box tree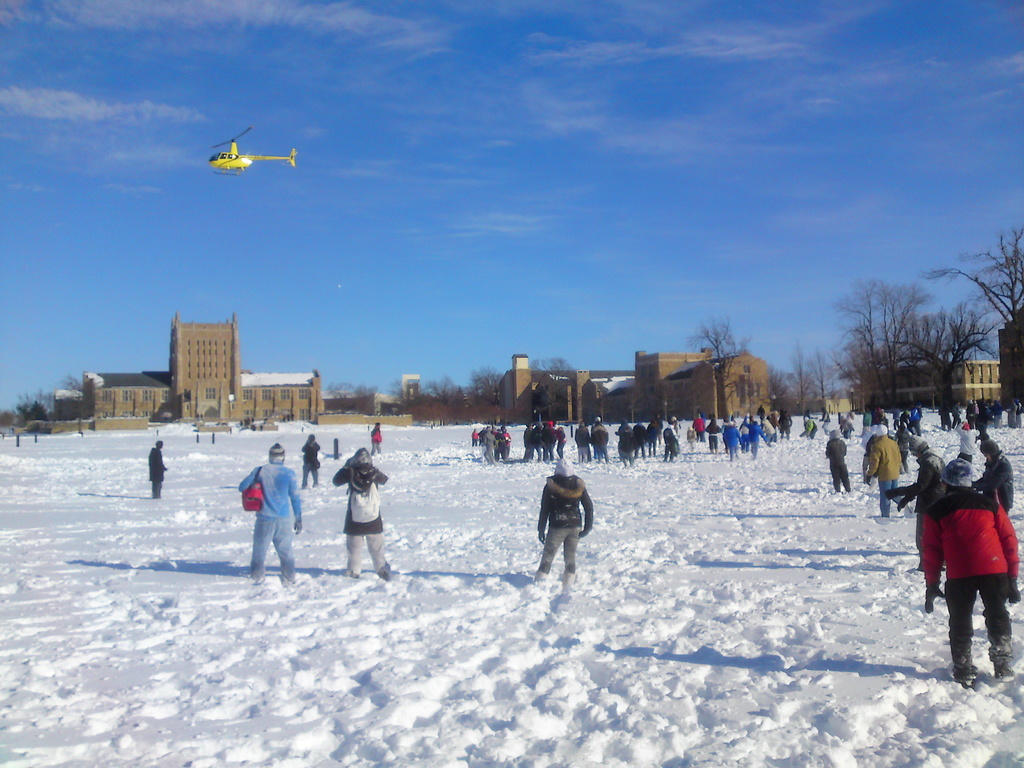
58, 372, 102, 436
